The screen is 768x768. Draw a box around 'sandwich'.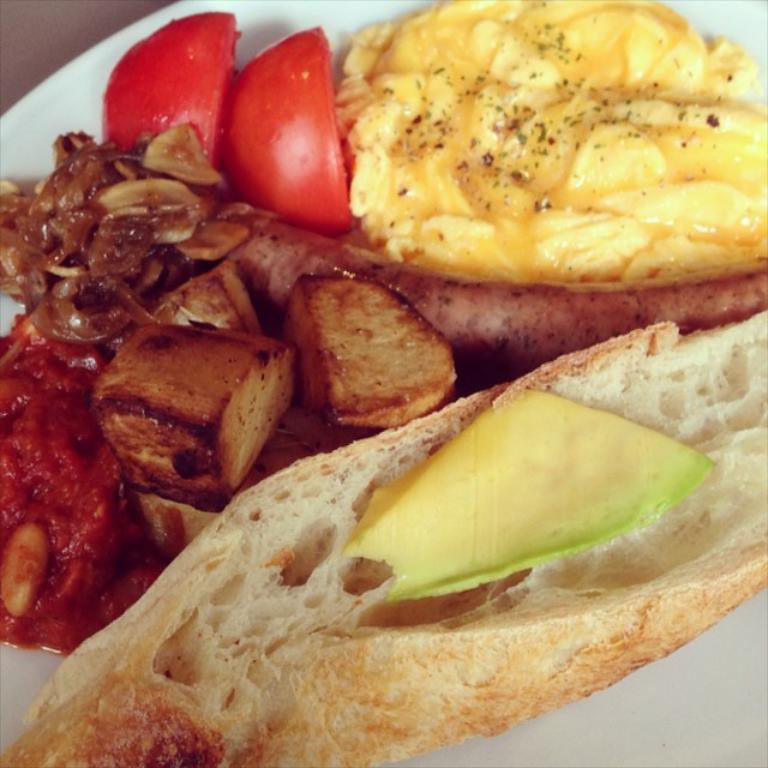
0,2,767,766.
